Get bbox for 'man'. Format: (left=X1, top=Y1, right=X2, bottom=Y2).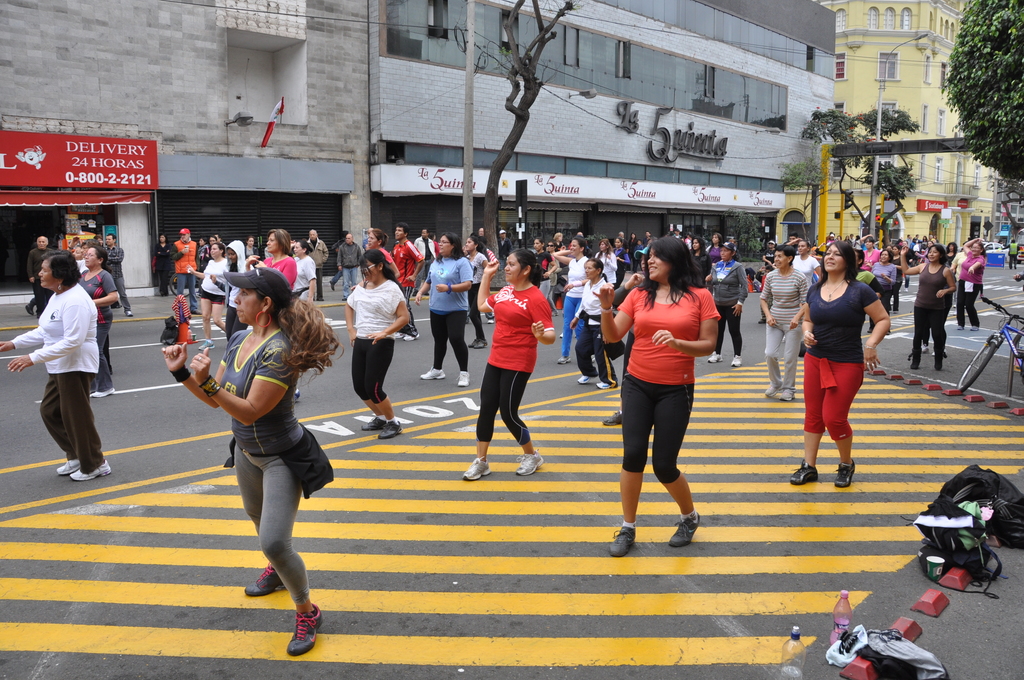
(left=413, top=229, right=440, bottom=295).
